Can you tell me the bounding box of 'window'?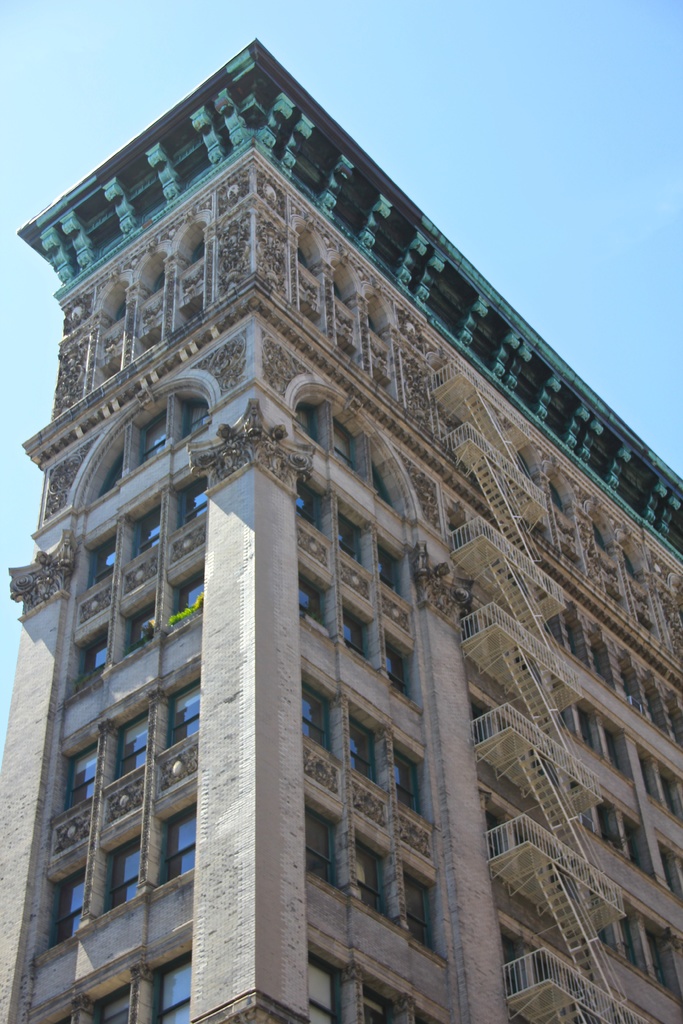
(588, 515, 618, 561).
